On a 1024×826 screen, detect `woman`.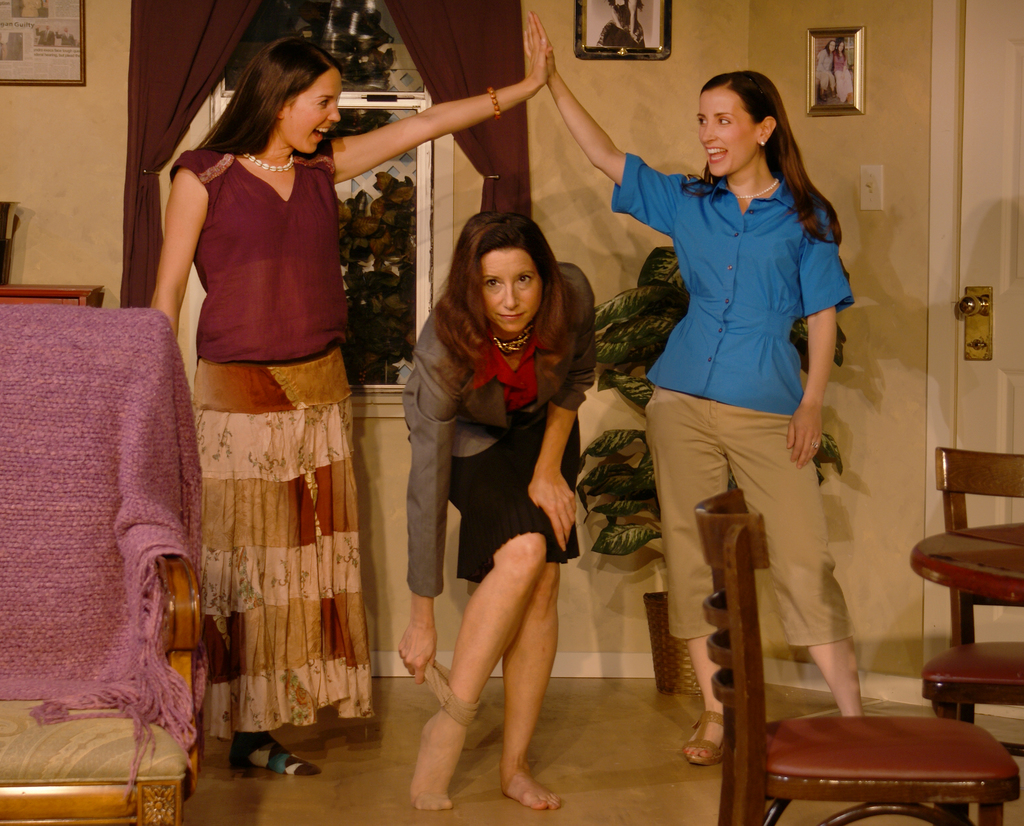
left=151, top=10, right=547, bottom=781.
